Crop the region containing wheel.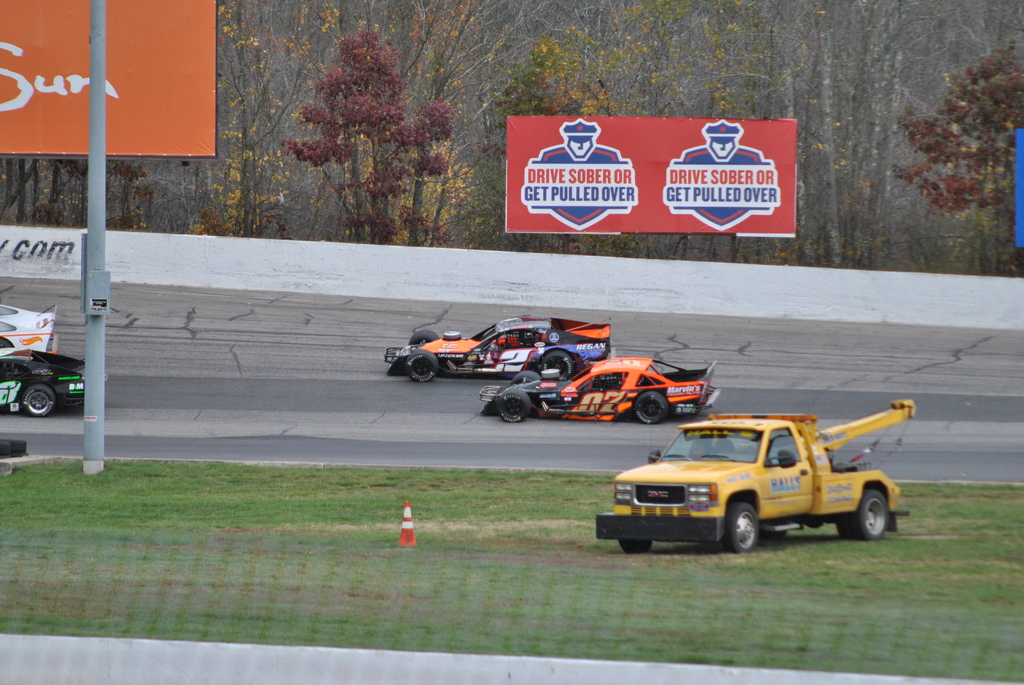
Crop region: 404:331:436:345.
